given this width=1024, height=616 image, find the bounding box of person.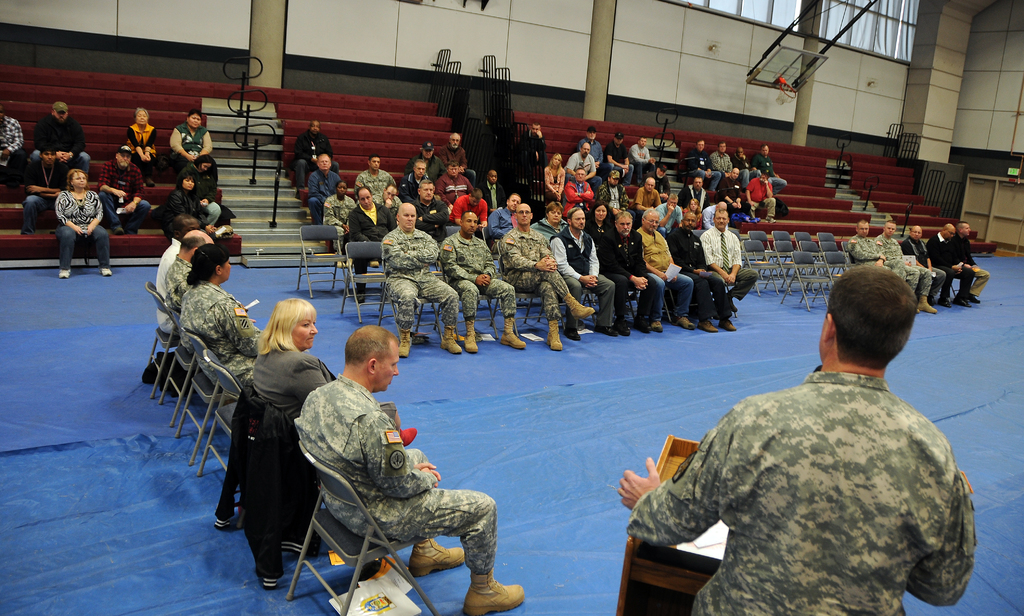
bbox(435, 132, 479, 190).
